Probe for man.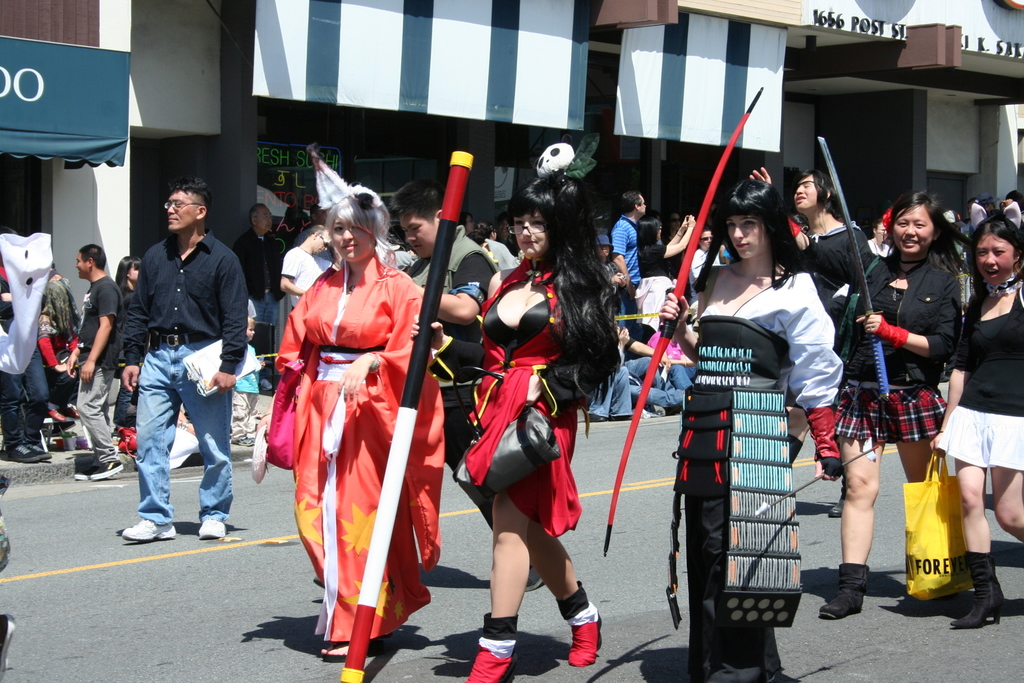
Probe result: detection(64, 243, 125, 488).
